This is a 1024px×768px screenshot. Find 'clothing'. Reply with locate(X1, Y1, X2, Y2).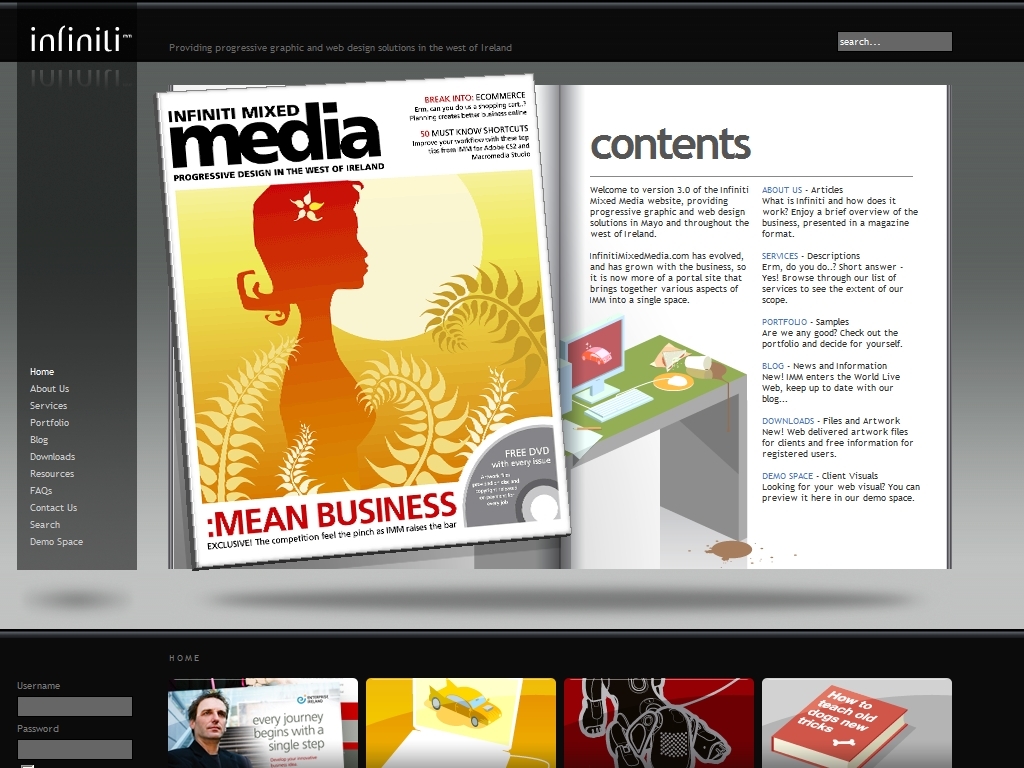
locate(168, 742, 245, 767).
